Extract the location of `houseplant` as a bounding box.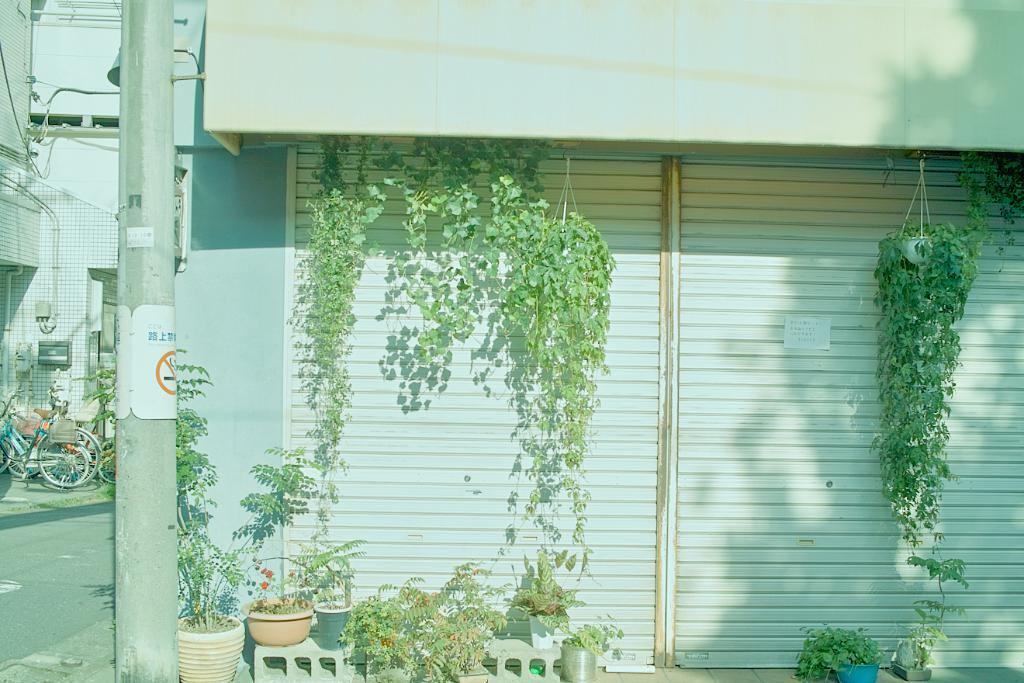
(893,560,983,682).
